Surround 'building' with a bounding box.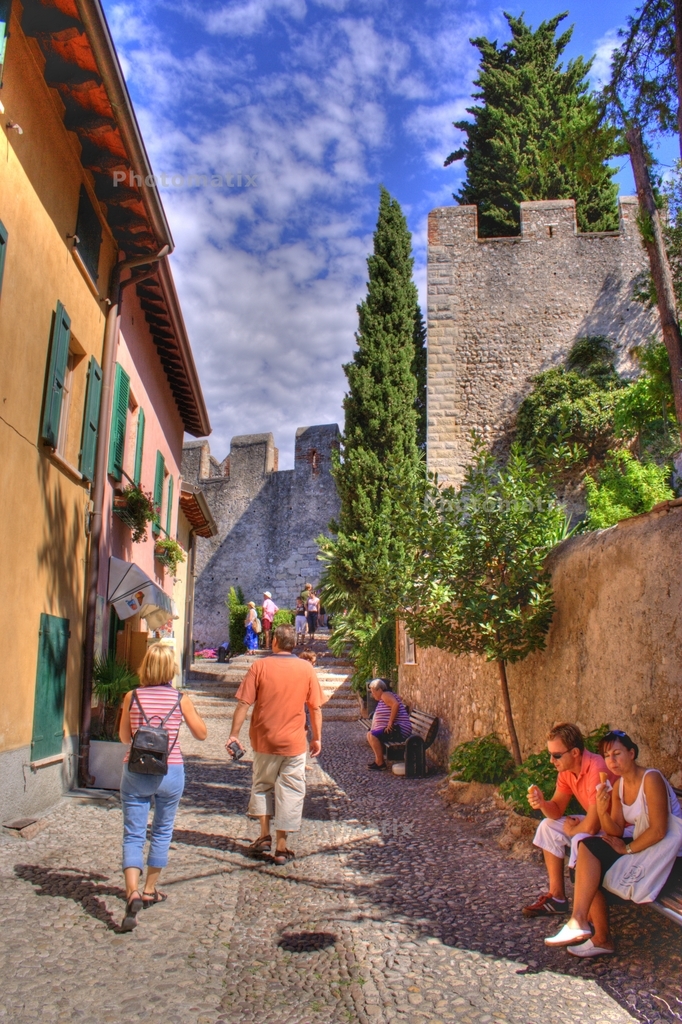
(0,0,209,824).
